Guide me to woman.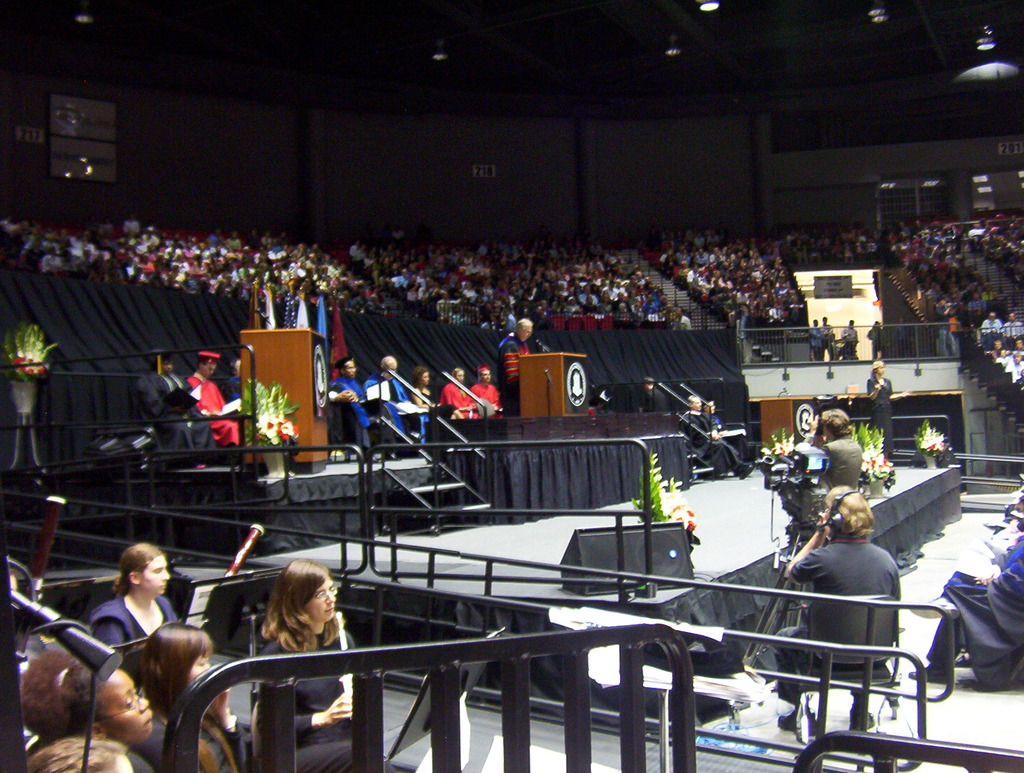
Guidance: locate(406, 362, 472, 426).
